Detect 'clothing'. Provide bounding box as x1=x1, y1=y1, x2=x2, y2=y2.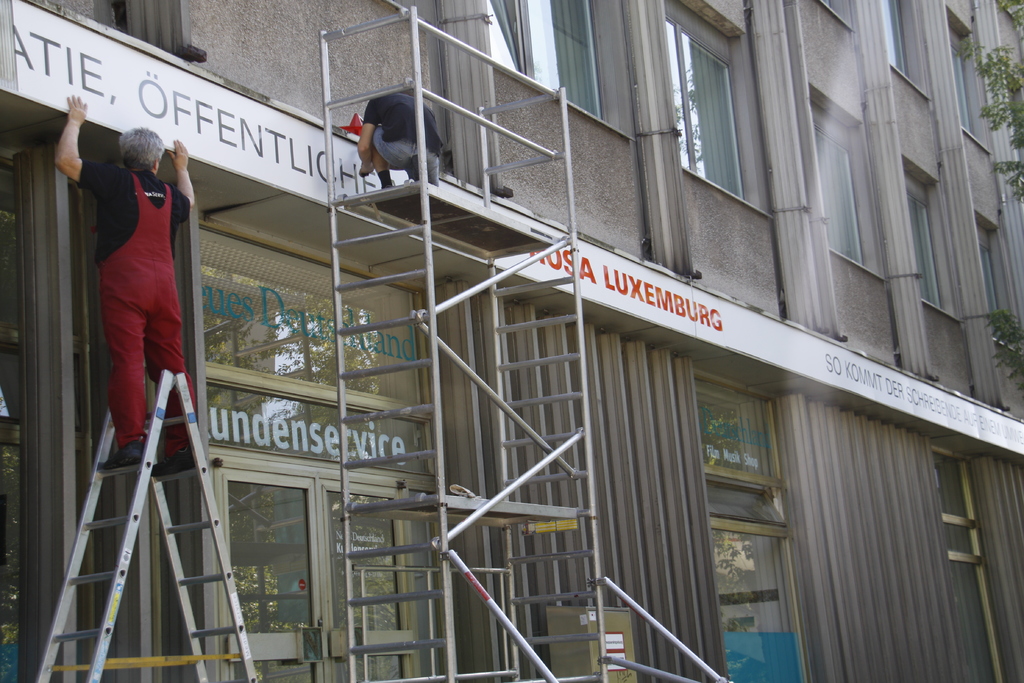
x1=74, y1=158, x2=196, y2=457.
